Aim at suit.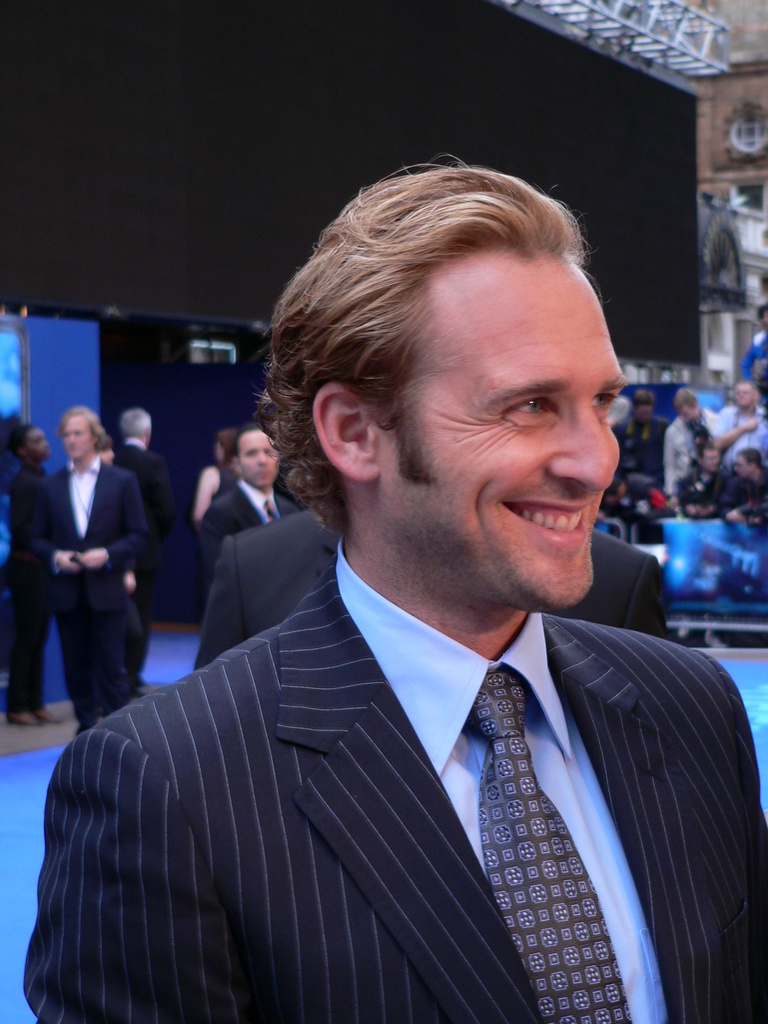
Aimed at bbox=[189, 476, 308, 609].
